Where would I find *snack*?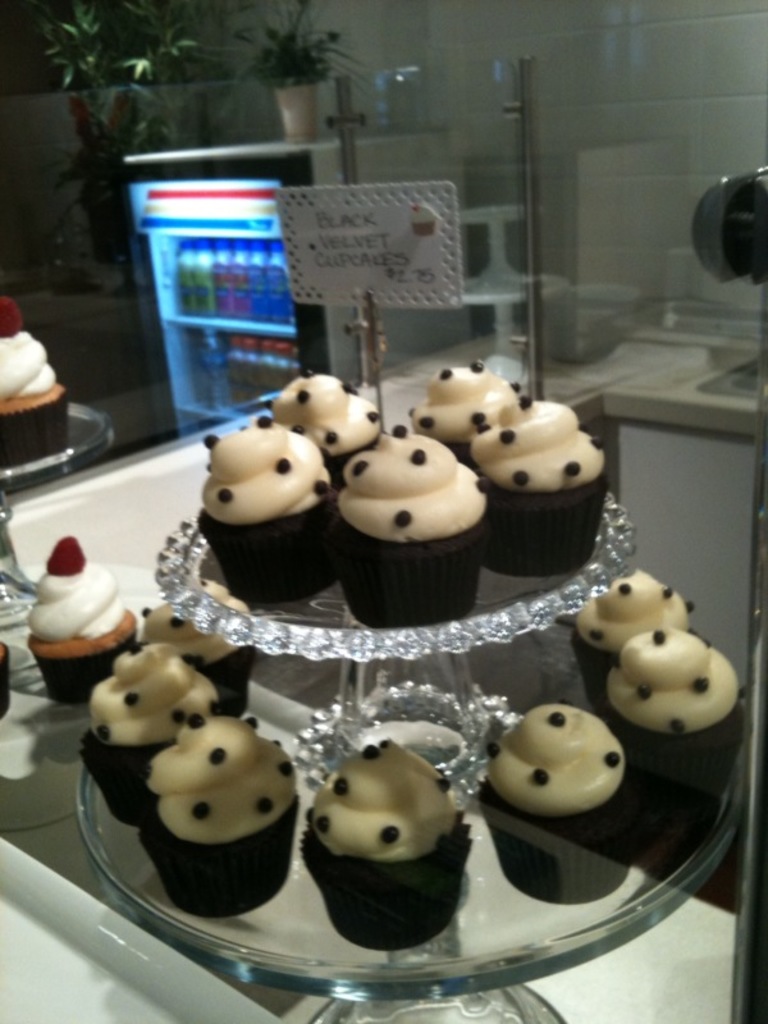
At {"left": 475, "top": 701, "right": 649, "bottom": 918}.
